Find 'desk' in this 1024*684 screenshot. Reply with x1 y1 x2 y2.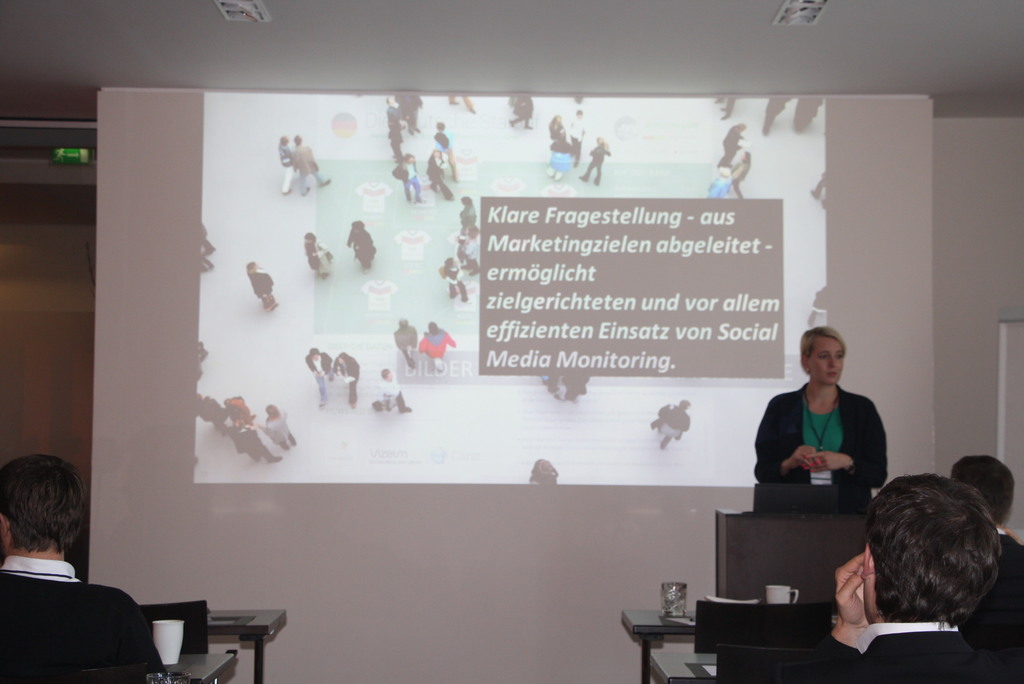
165 653 236 680.
